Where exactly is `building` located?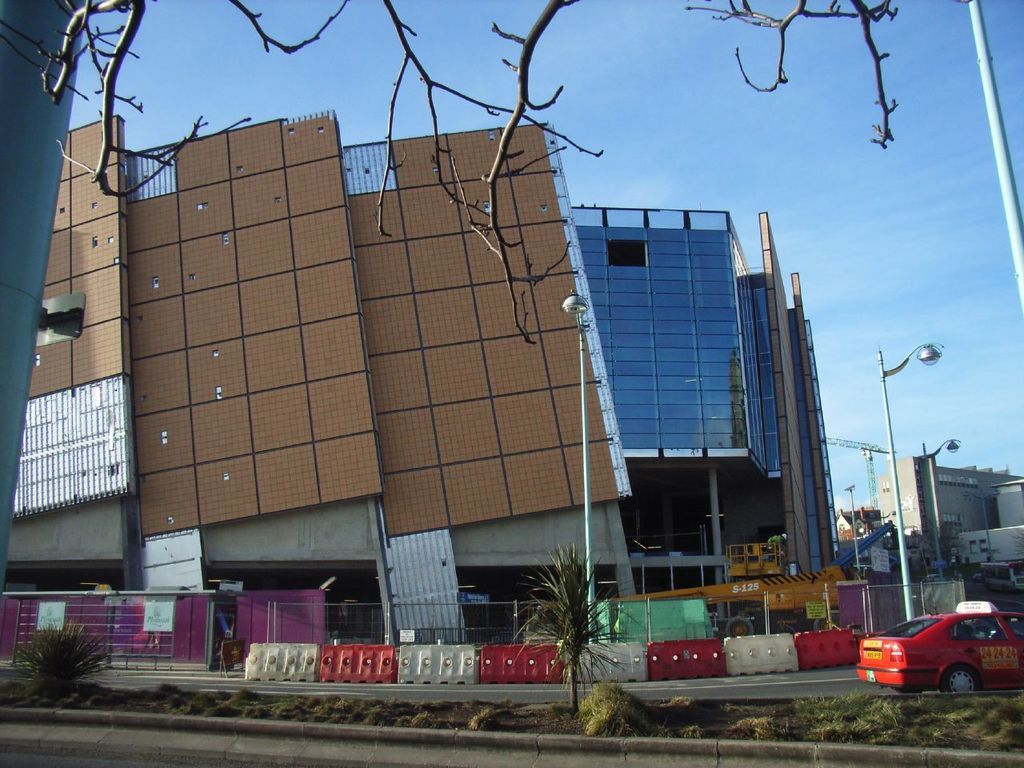
Its bounding box is [841,506,871,564].
